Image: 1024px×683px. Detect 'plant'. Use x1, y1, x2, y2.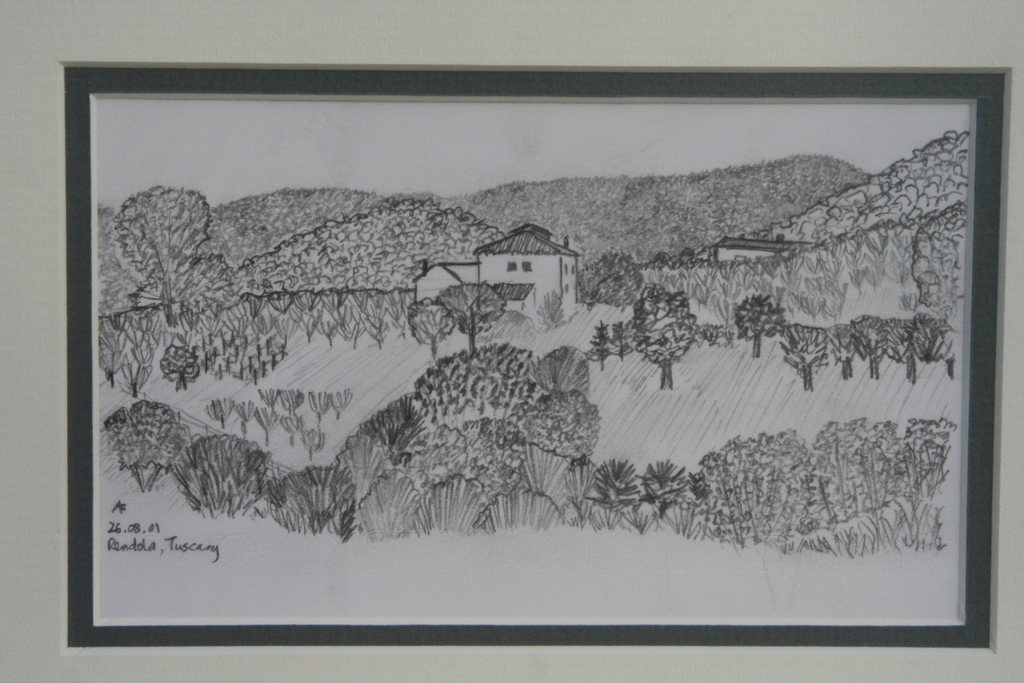
597, 320, 632, 365.
